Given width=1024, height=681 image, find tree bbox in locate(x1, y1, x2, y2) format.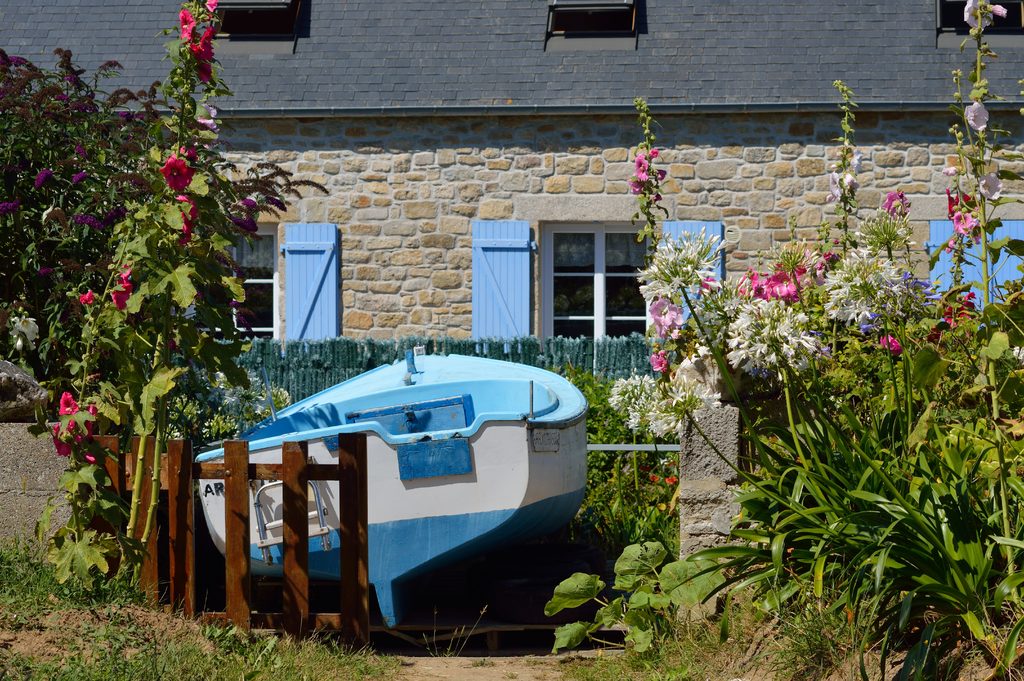
locate(44, 0, 301, 605).
